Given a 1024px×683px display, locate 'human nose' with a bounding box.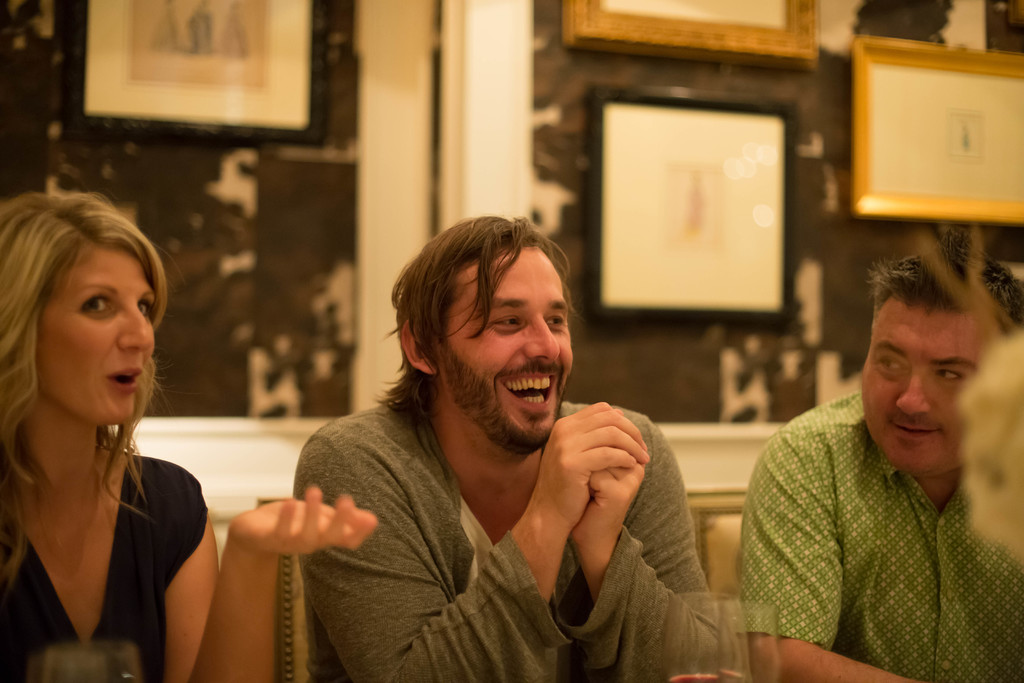
Located: pyautogui.locateOnScreen(525, 314, 569, 358).
